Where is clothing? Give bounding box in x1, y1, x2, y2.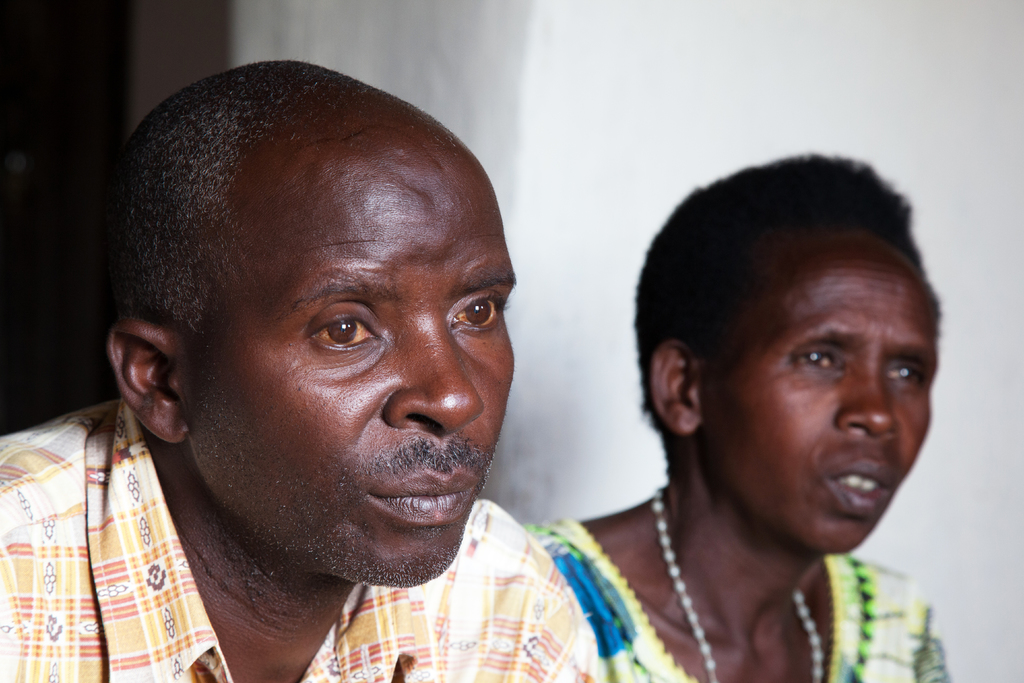
40, 128, 604, 682.
